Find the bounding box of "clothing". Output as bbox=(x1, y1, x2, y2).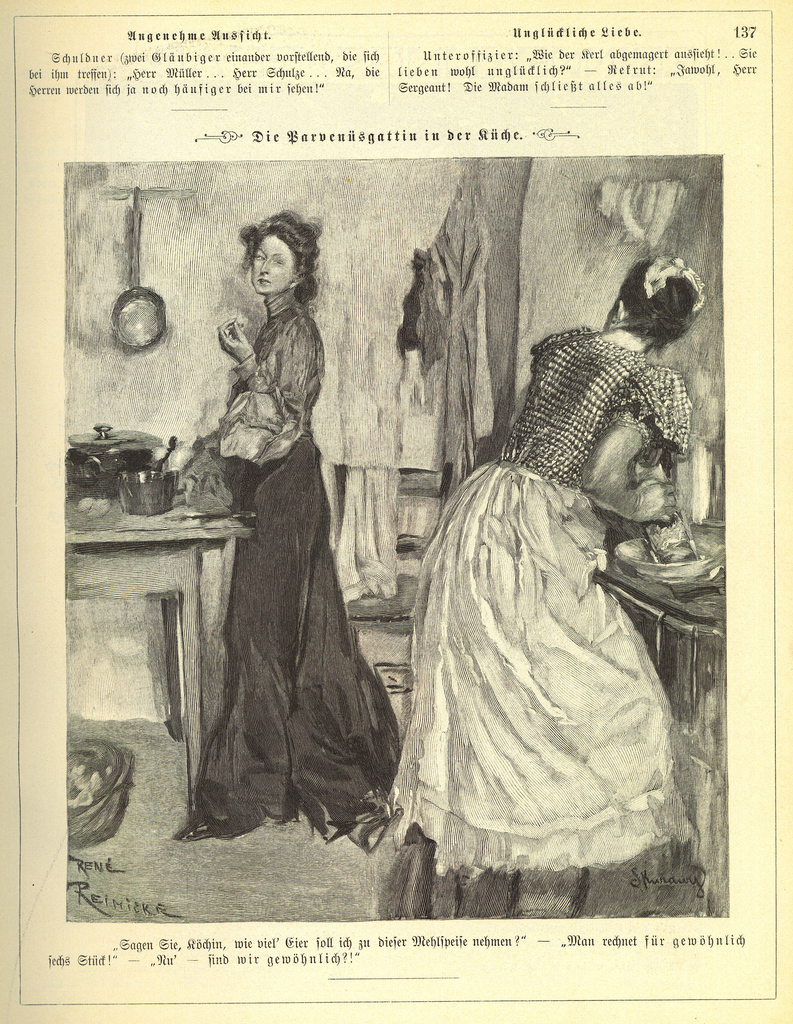
bbox=(395, 401, 722, 911).
